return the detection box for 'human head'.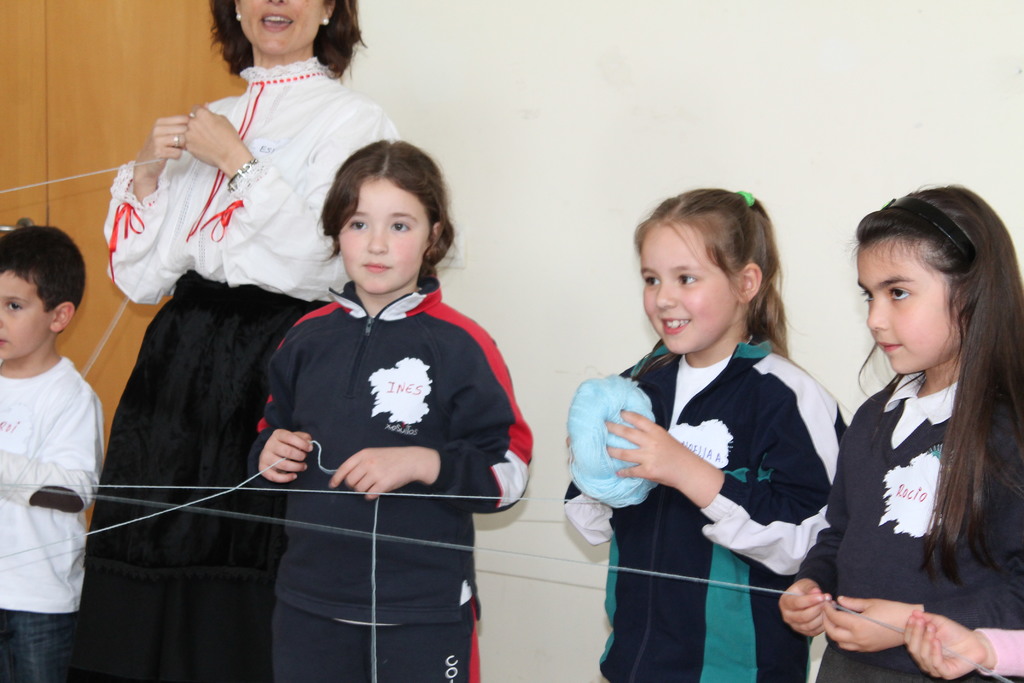
Rect(636, 190, 792, 347).
